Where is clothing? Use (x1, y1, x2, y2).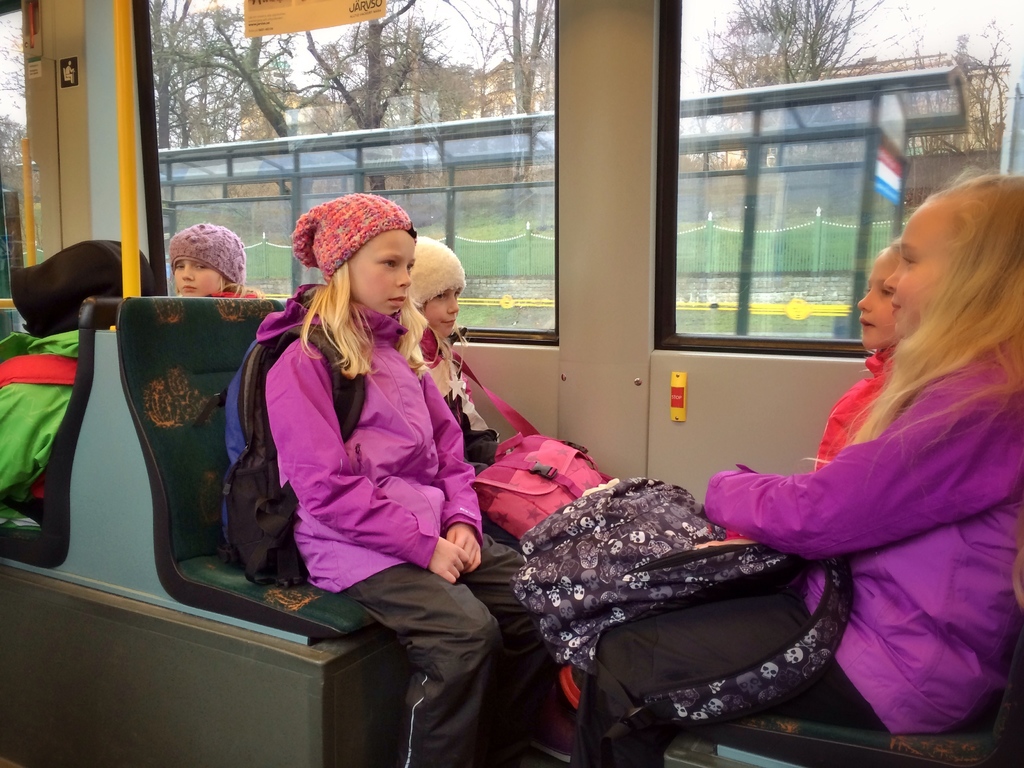
(410, 328, 572, 548).
